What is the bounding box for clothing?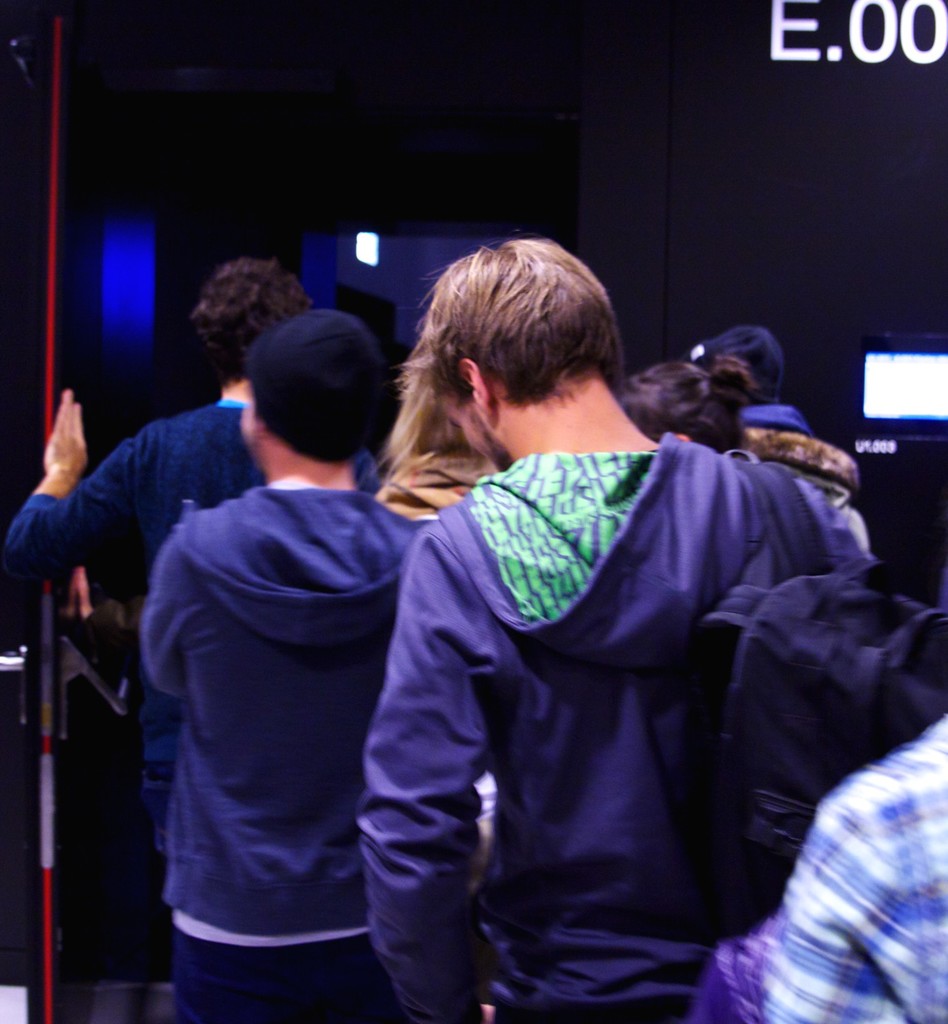
x1=114, y1=484, x2=415, y2=1010.
